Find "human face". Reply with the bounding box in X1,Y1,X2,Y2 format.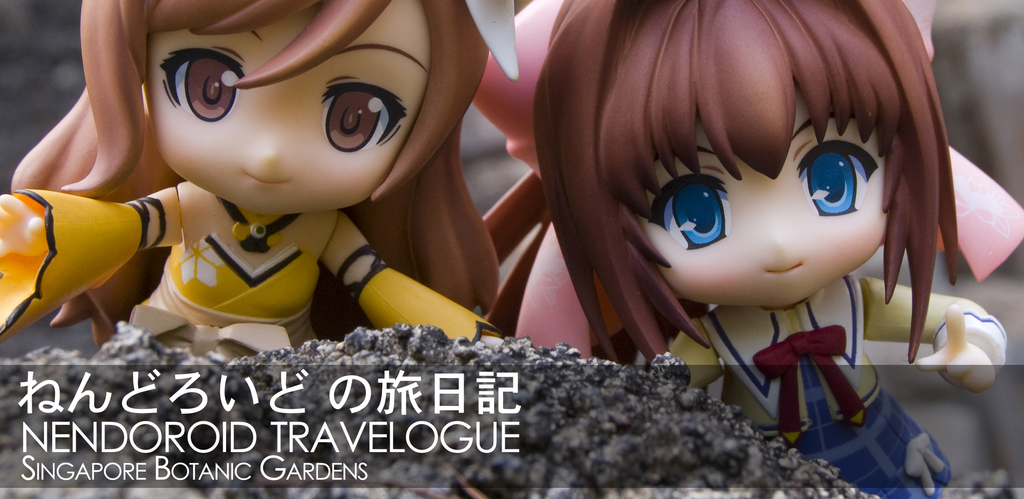
142,1,422,213.
